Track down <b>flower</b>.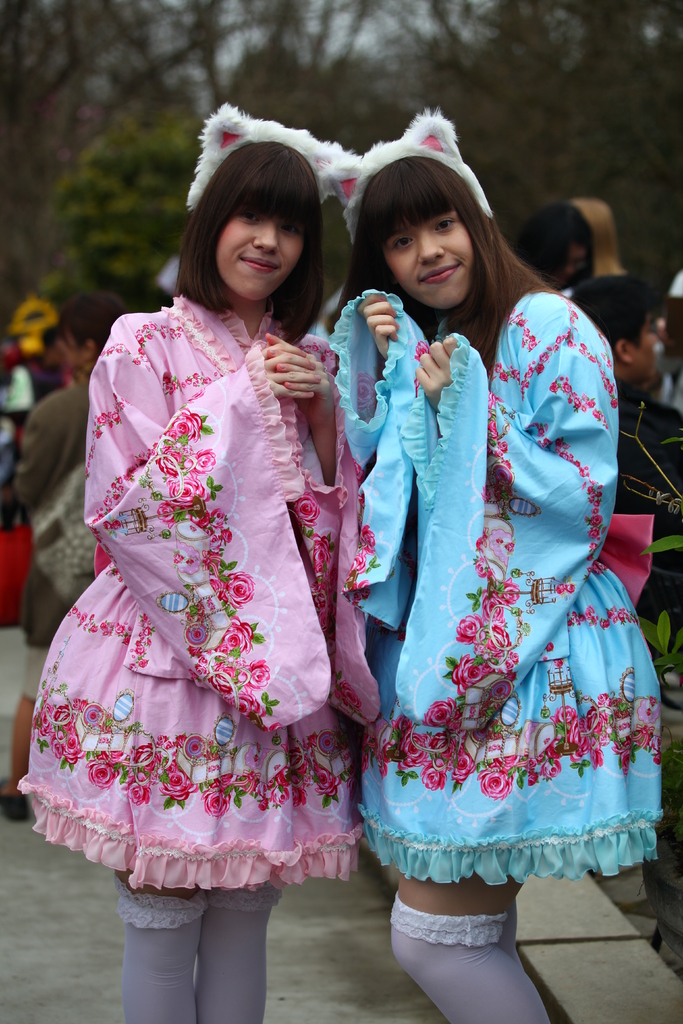
Tracked to [left=38, top=701, right=56, bottom=736].
